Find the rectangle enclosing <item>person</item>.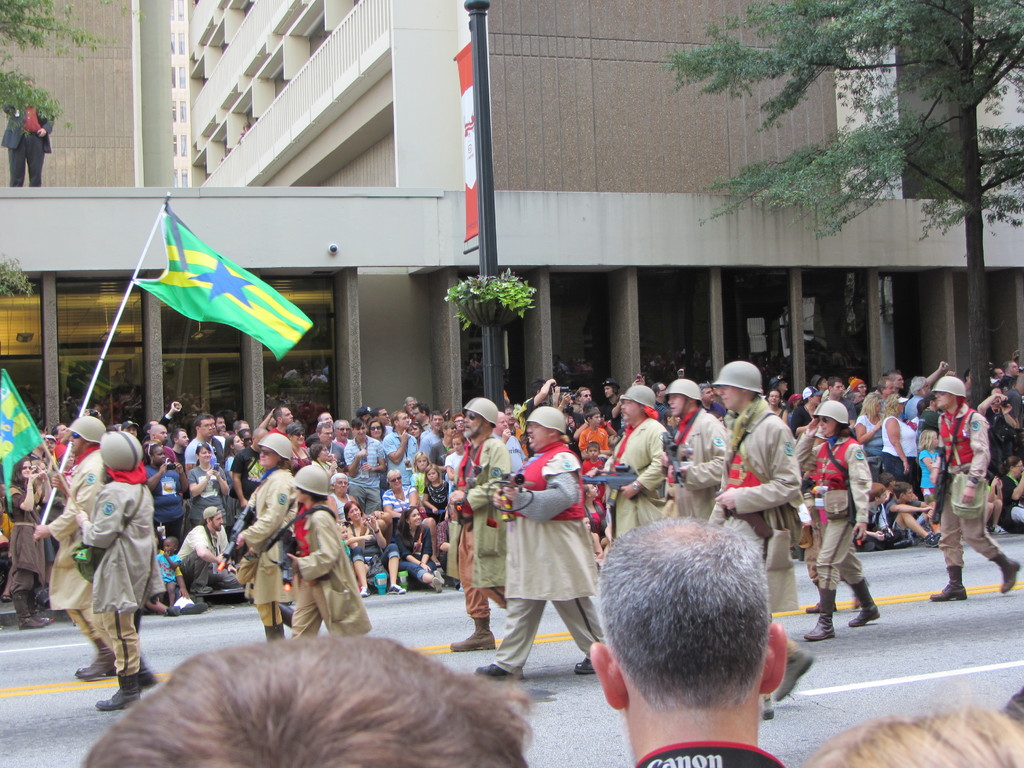
bbox=(0, 77, 53, 191).
